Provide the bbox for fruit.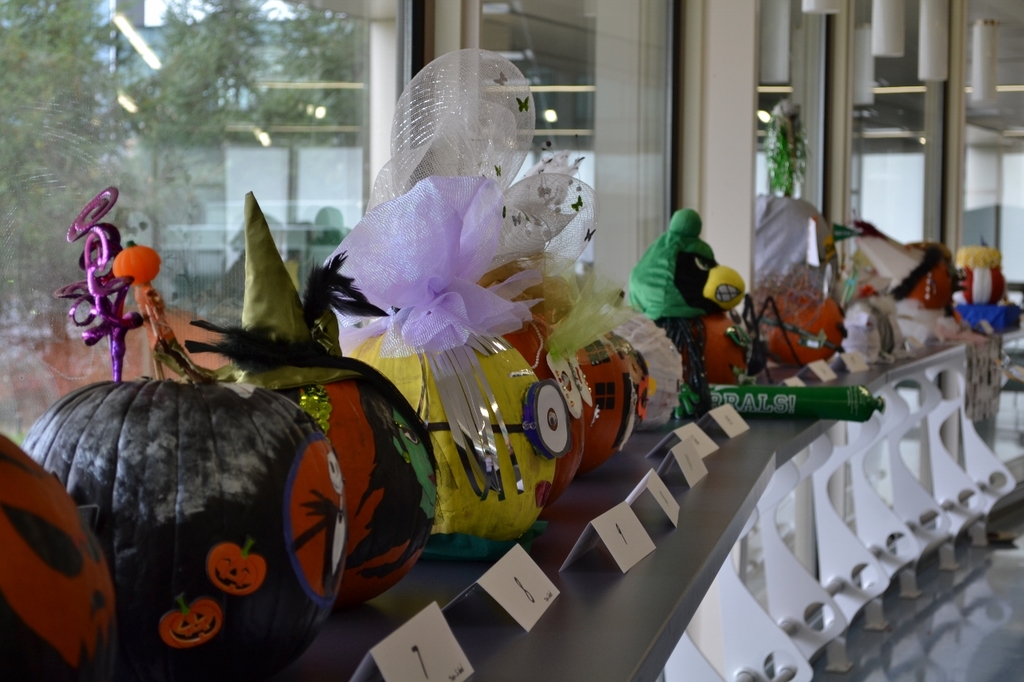
332, 285, 564, 558.
